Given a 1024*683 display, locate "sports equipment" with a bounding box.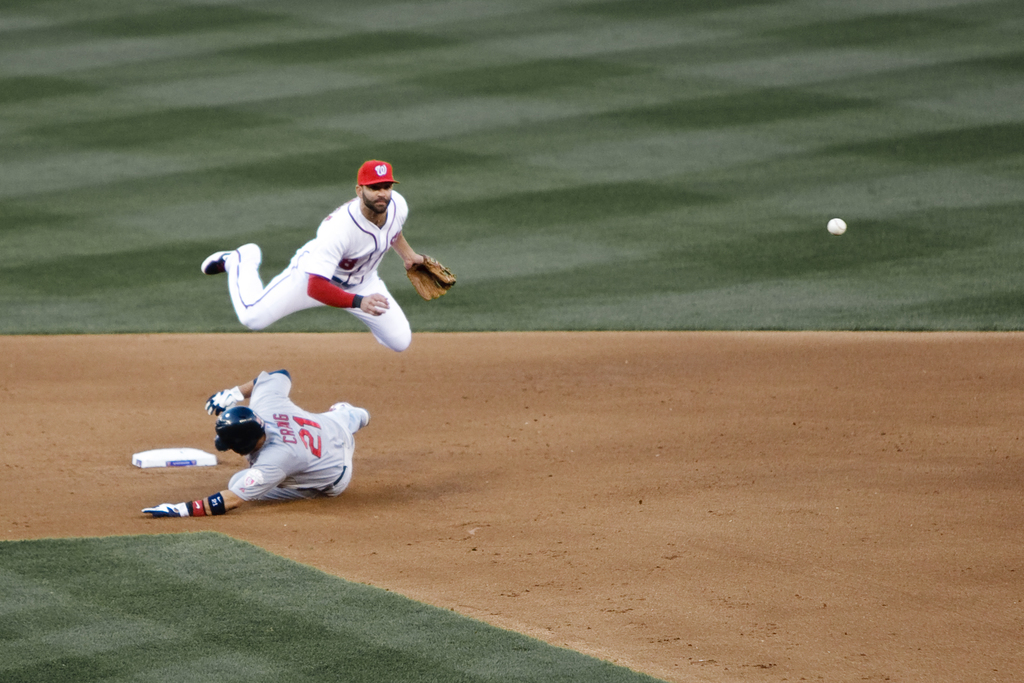
Located: <region>828, 218, 844, 236</region>.
